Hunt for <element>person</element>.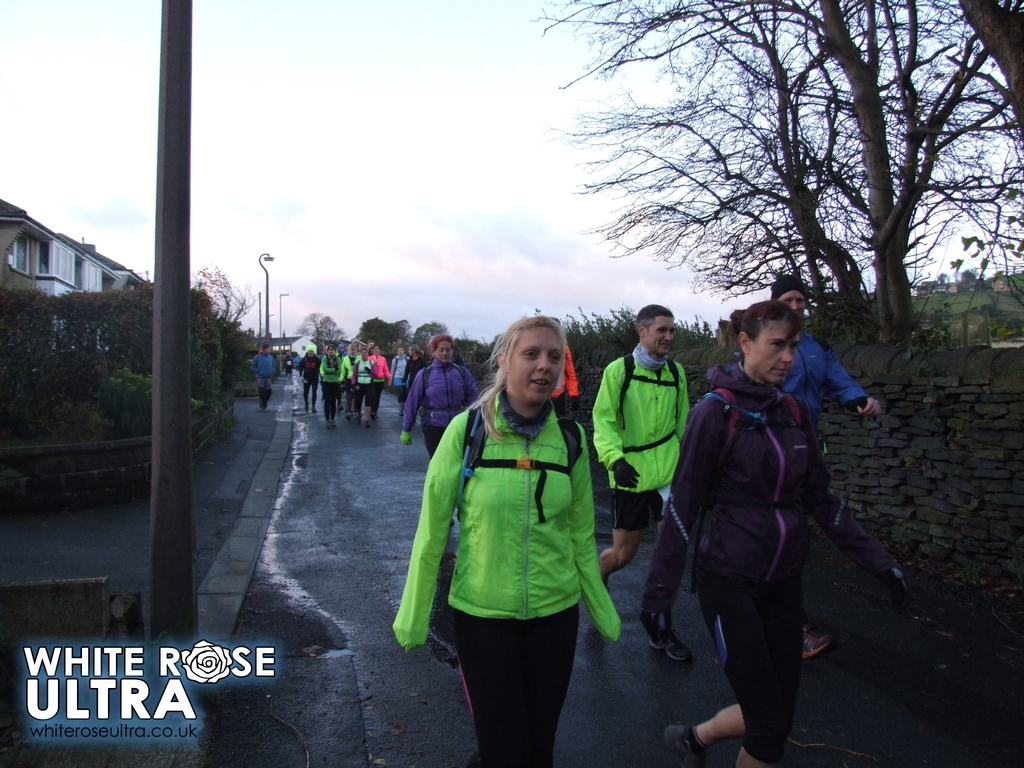
Hunted down at [726, 271, 887, 660].
